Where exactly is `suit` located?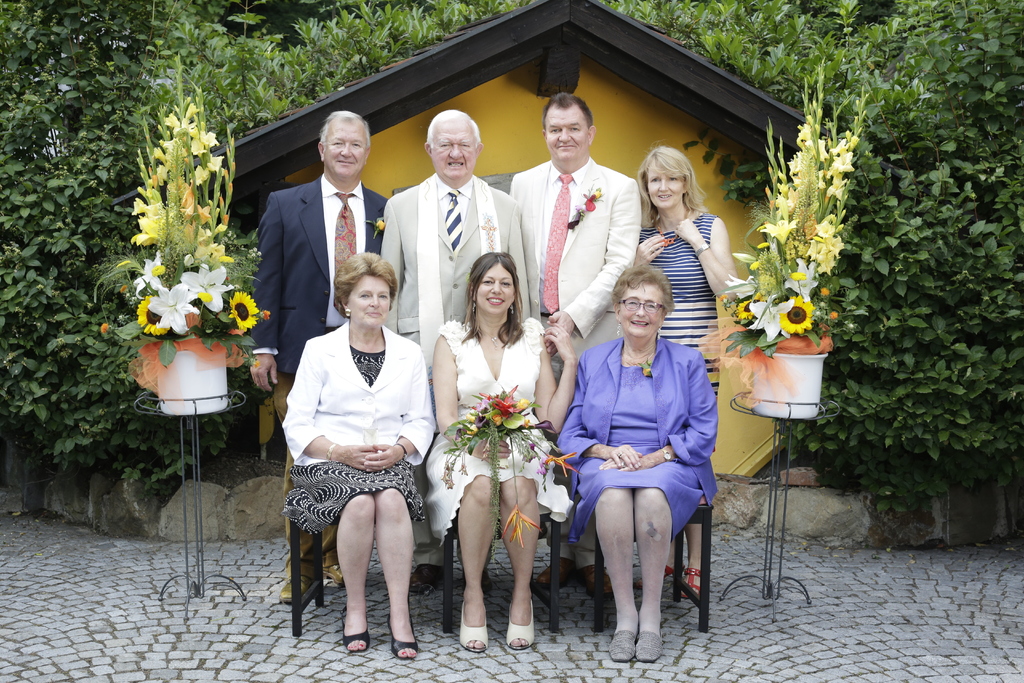
Its bounding box is detection(378, 170, 527, 402).
